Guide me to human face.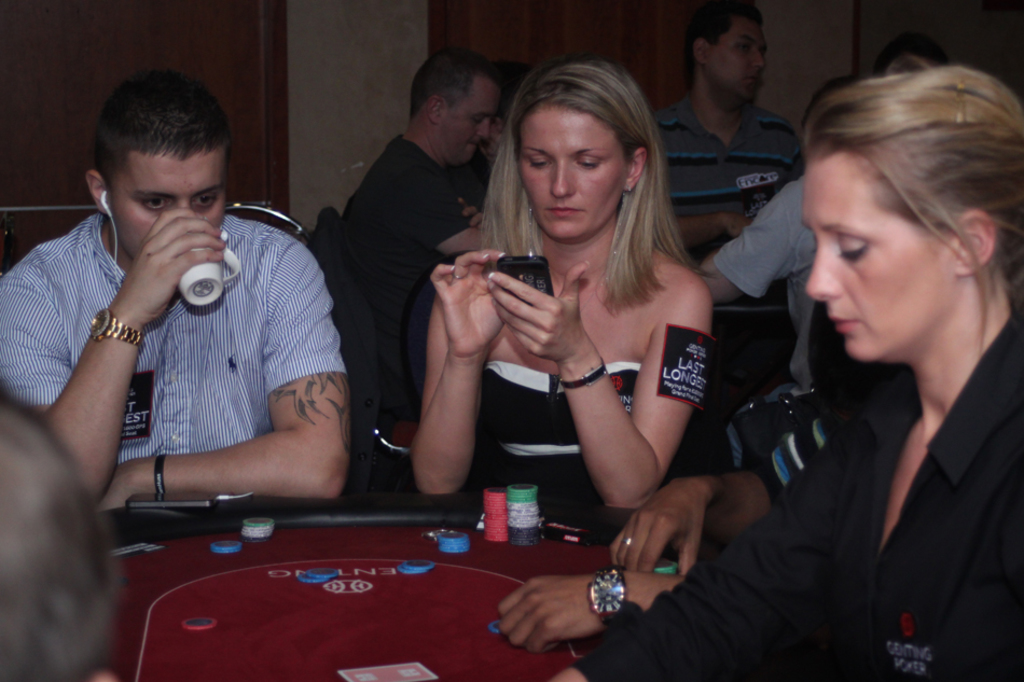
Guidance: (803,148,959,354).
